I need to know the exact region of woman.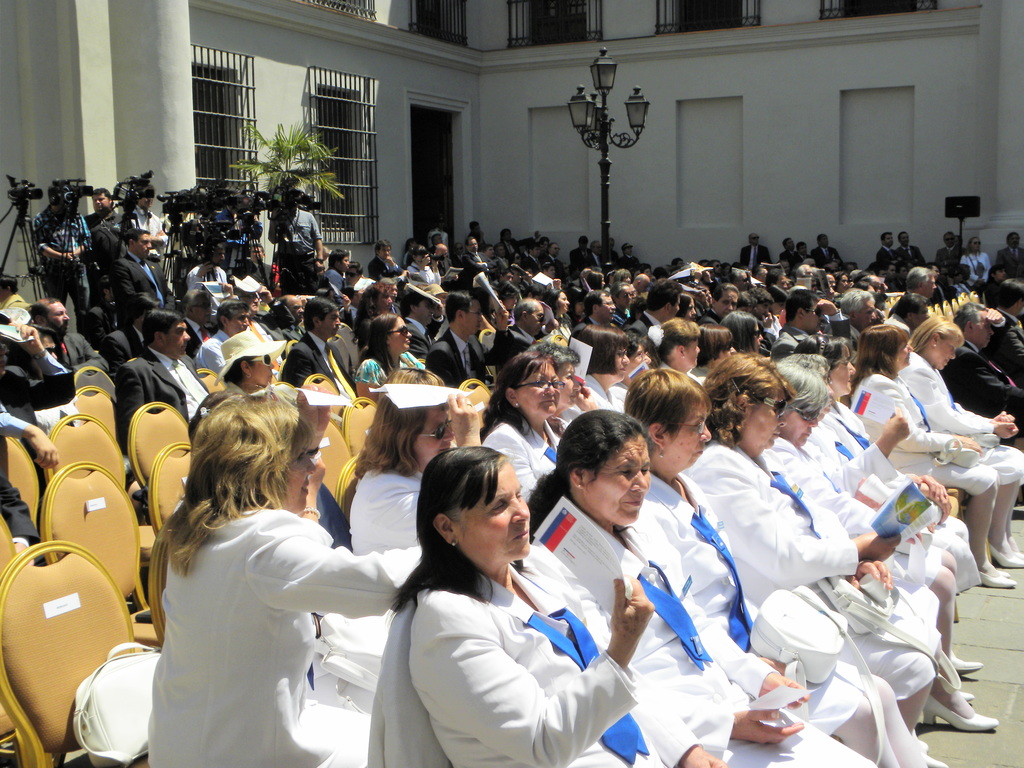
Region: (643,318,701,381).
